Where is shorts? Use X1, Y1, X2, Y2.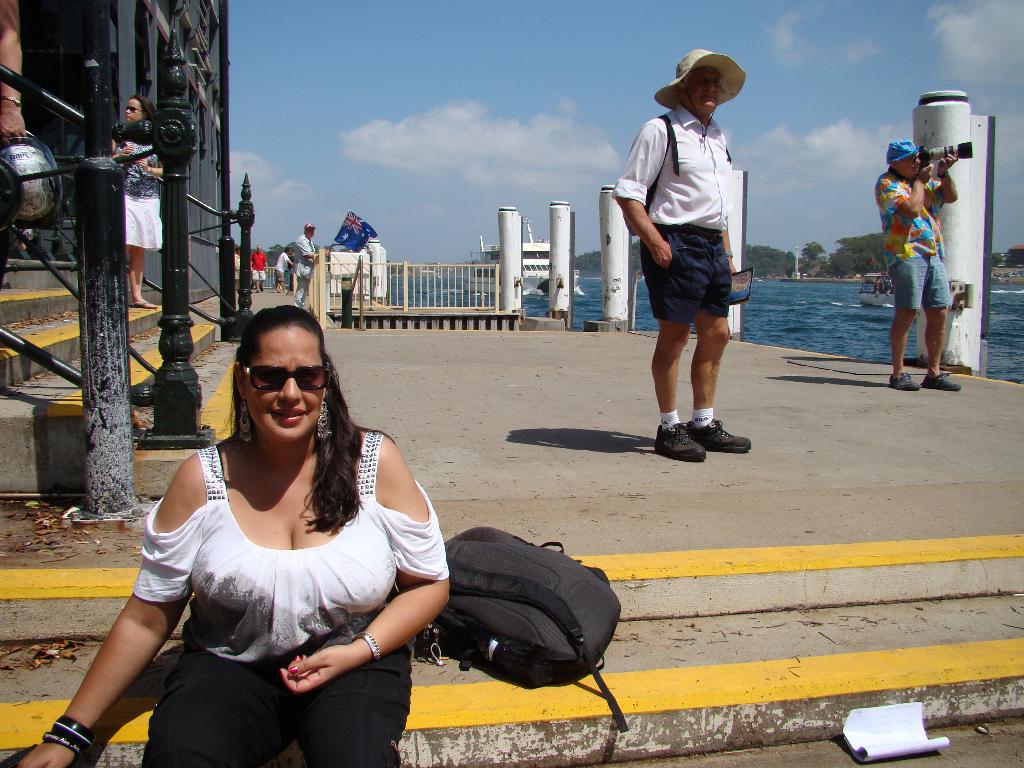
251, 271, 266, 282.
